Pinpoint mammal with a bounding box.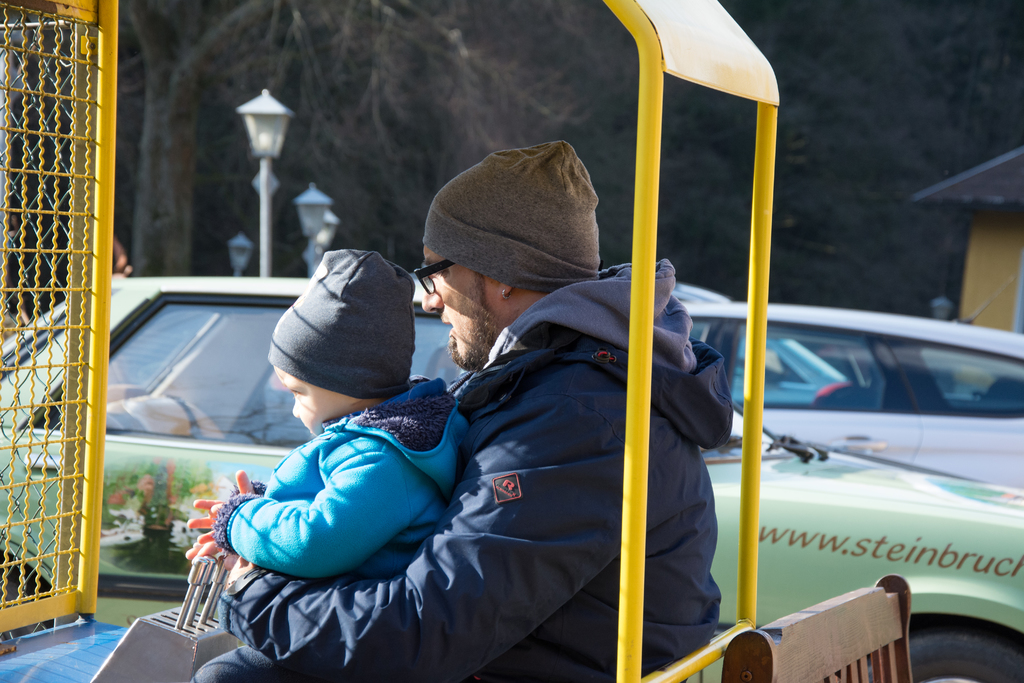
<box>189,252,468,682</box>.
